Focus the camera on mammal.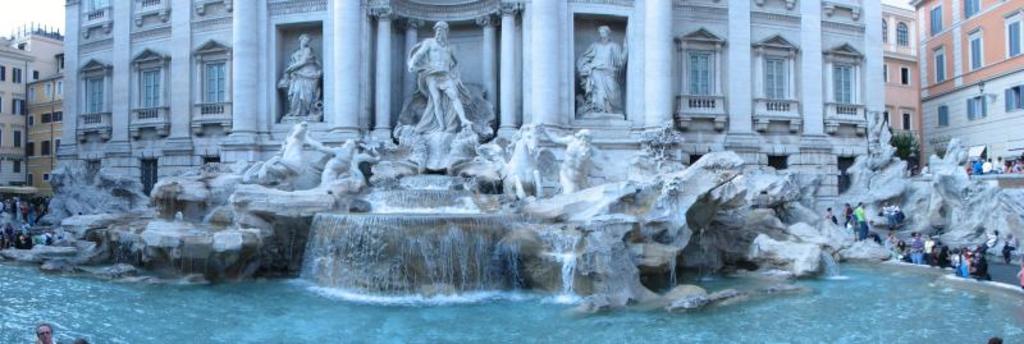
Focus region: detection(582, 24, 625, 116).
